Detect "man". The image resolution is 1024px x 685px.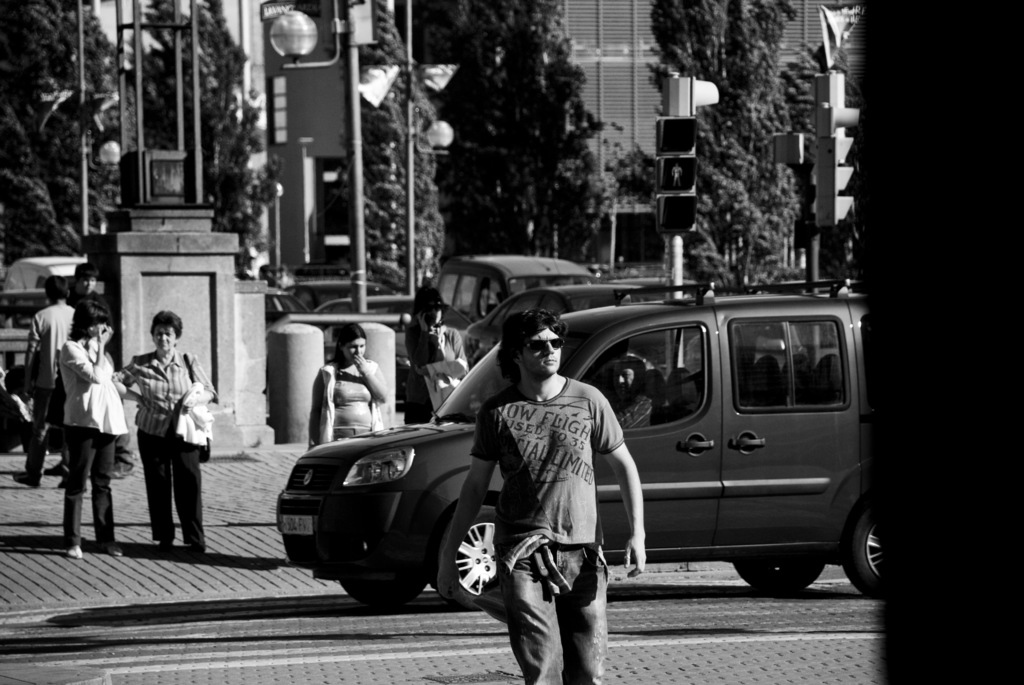
x1=15 y1=277 x2=71 y2=487.
